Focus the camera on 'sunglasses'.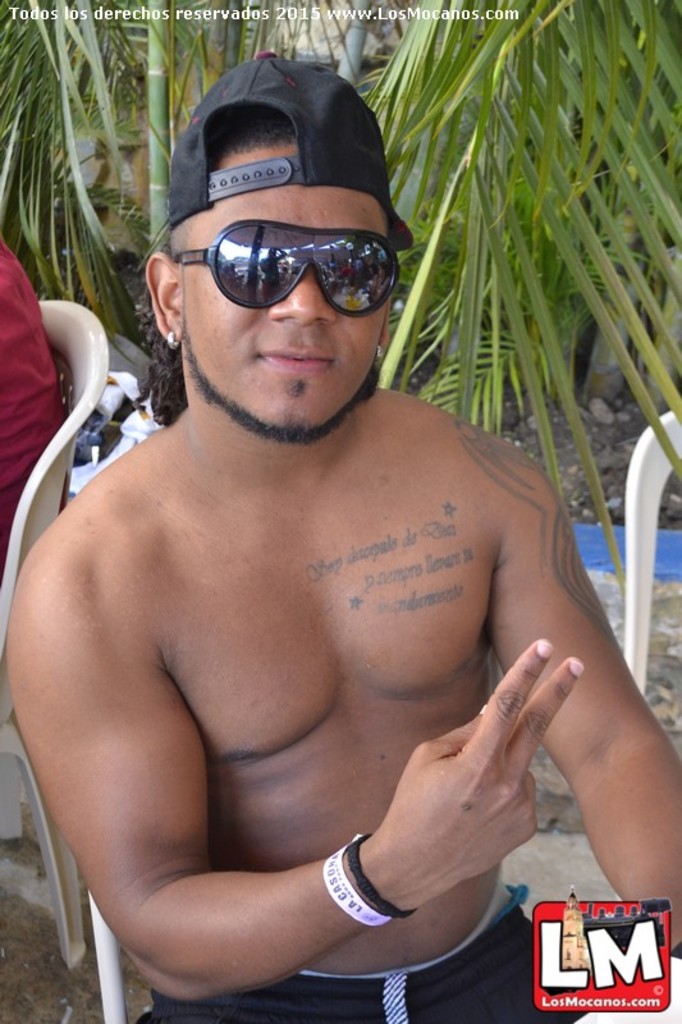
Focus region: box(174, 218, 403, 317).
